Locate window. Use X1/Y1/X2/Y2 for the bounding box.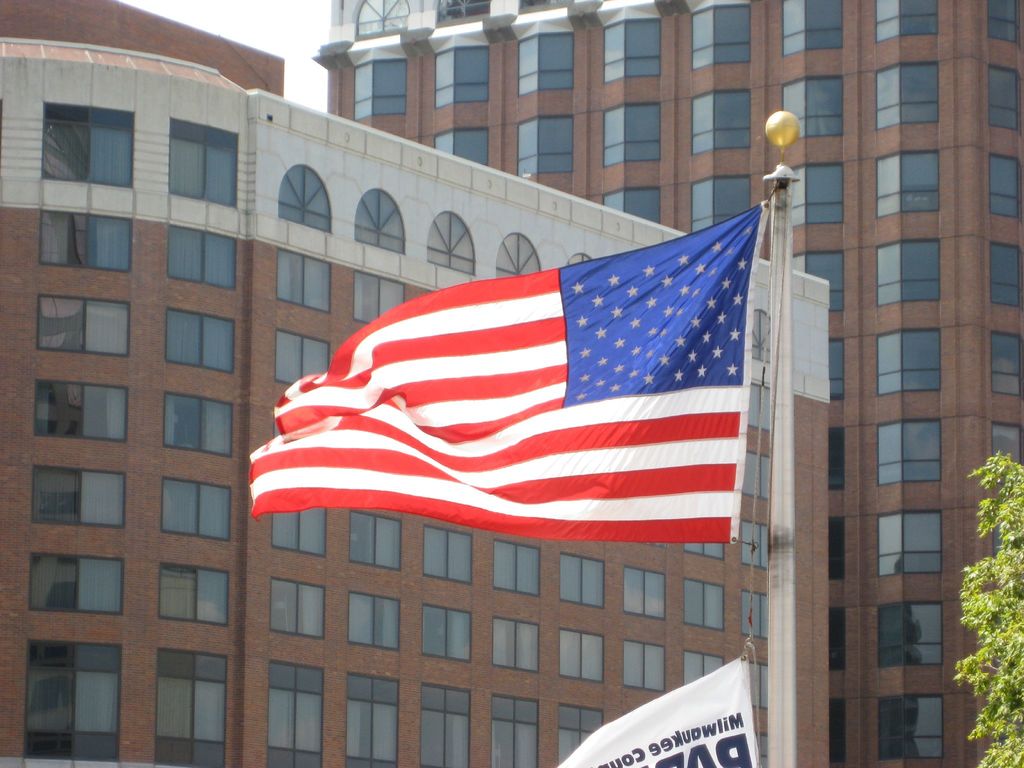
995/514/1023/563.
